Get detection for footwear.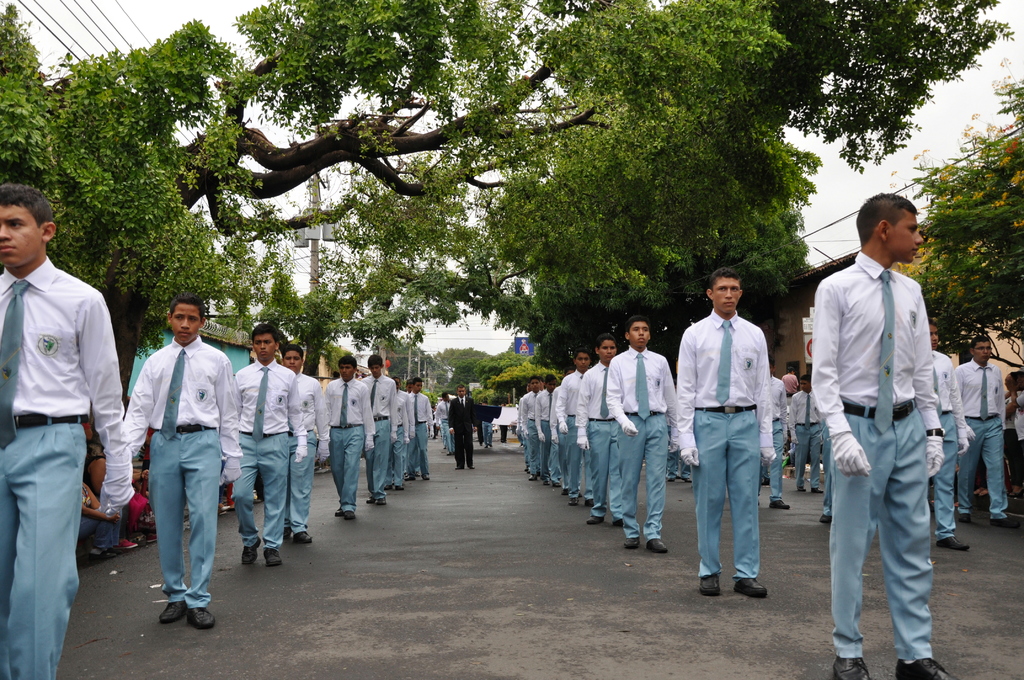
Detection: detection(578, 490, 580, 497).
